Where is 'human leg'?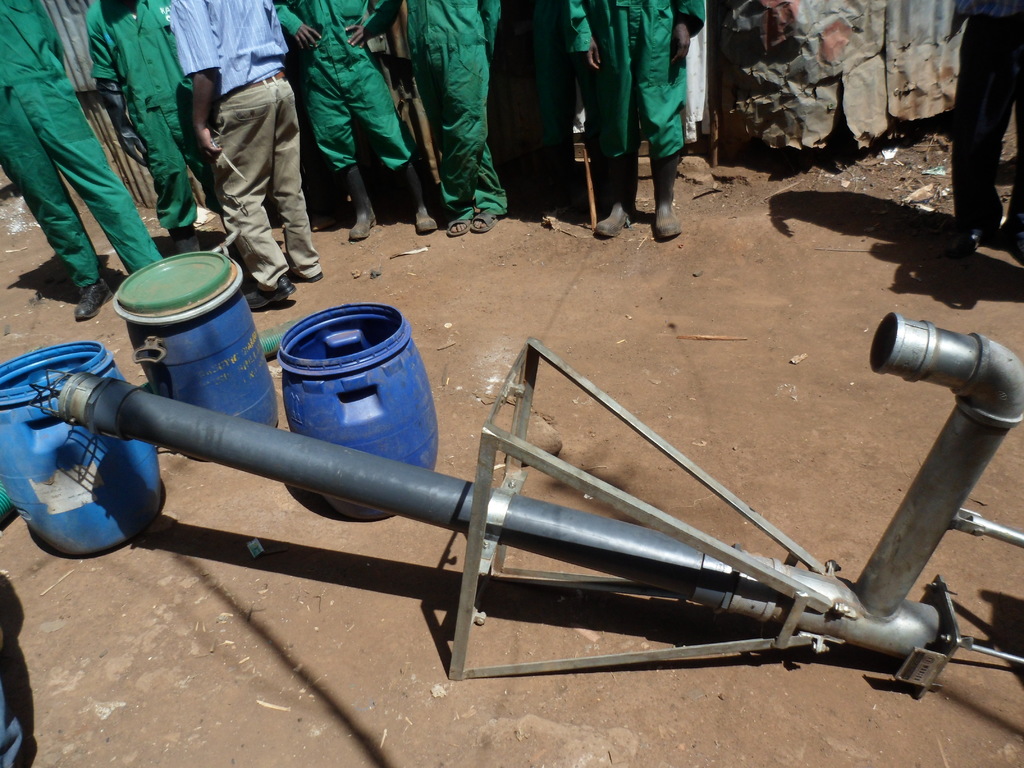
box=[950, 17, 1014, 253].
